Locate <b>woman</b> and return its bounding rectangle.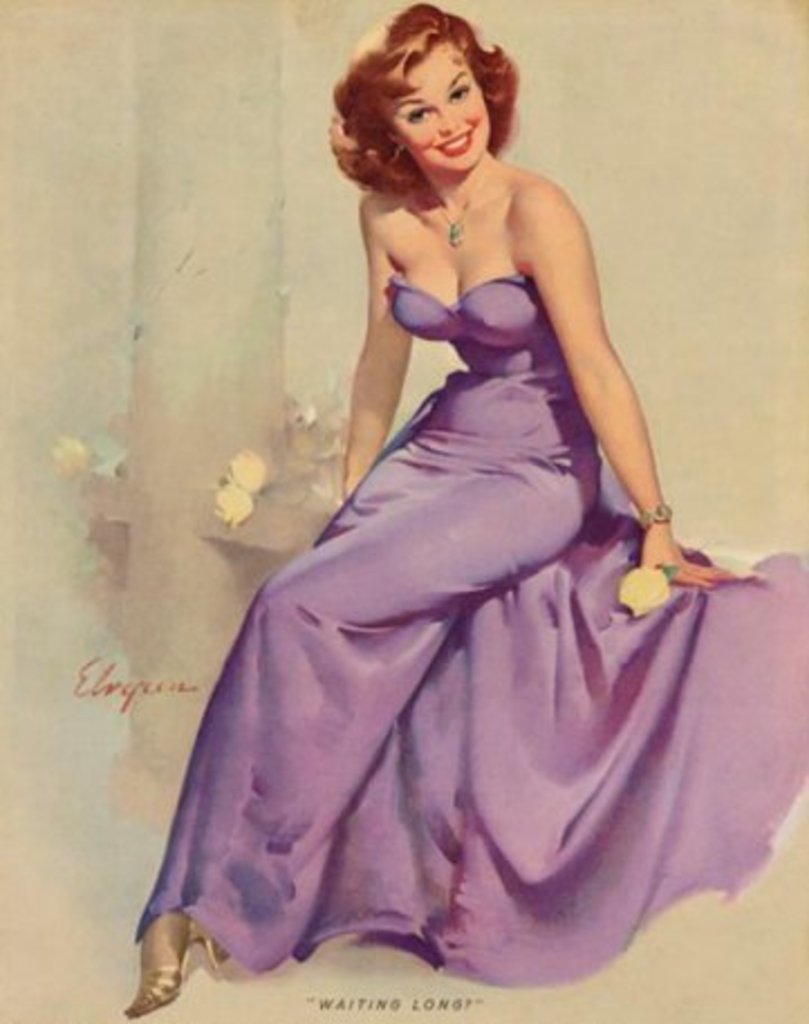
146,4,744,986.
